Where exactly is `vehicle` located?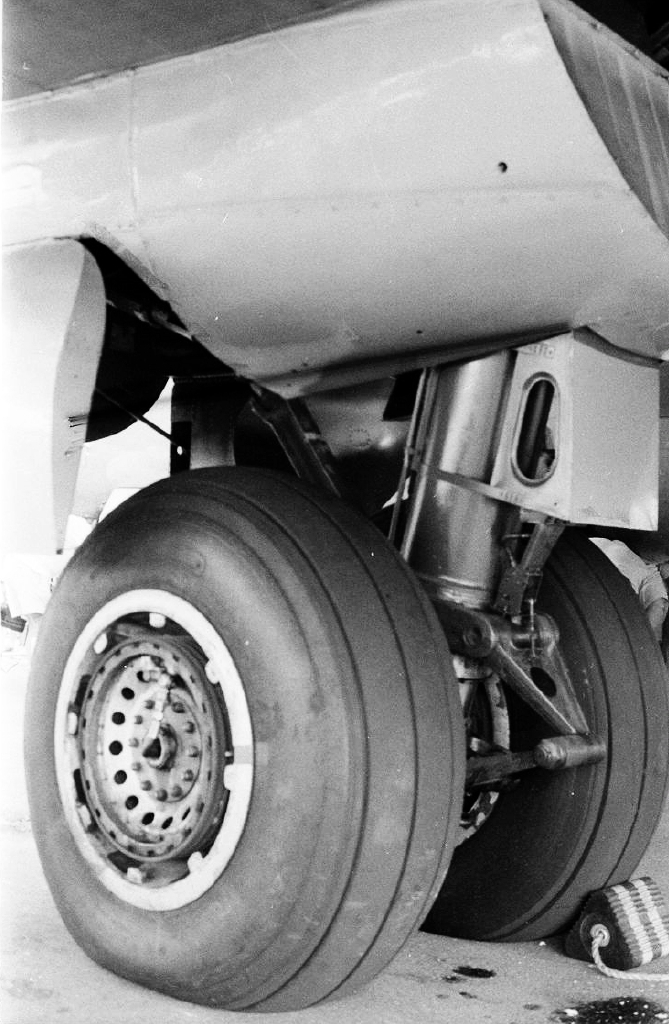
Its bounding box is x1=0, y1=0, x2=668, y2=1013.
